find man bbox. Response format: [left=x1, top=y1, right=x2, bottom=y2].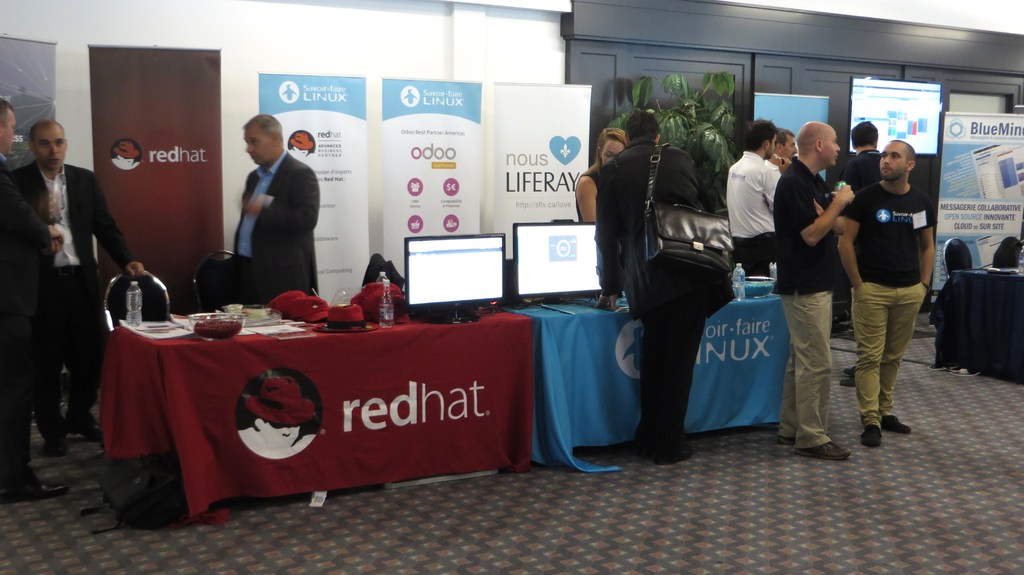
[left=0, top=93, right=68, bottom=501].
